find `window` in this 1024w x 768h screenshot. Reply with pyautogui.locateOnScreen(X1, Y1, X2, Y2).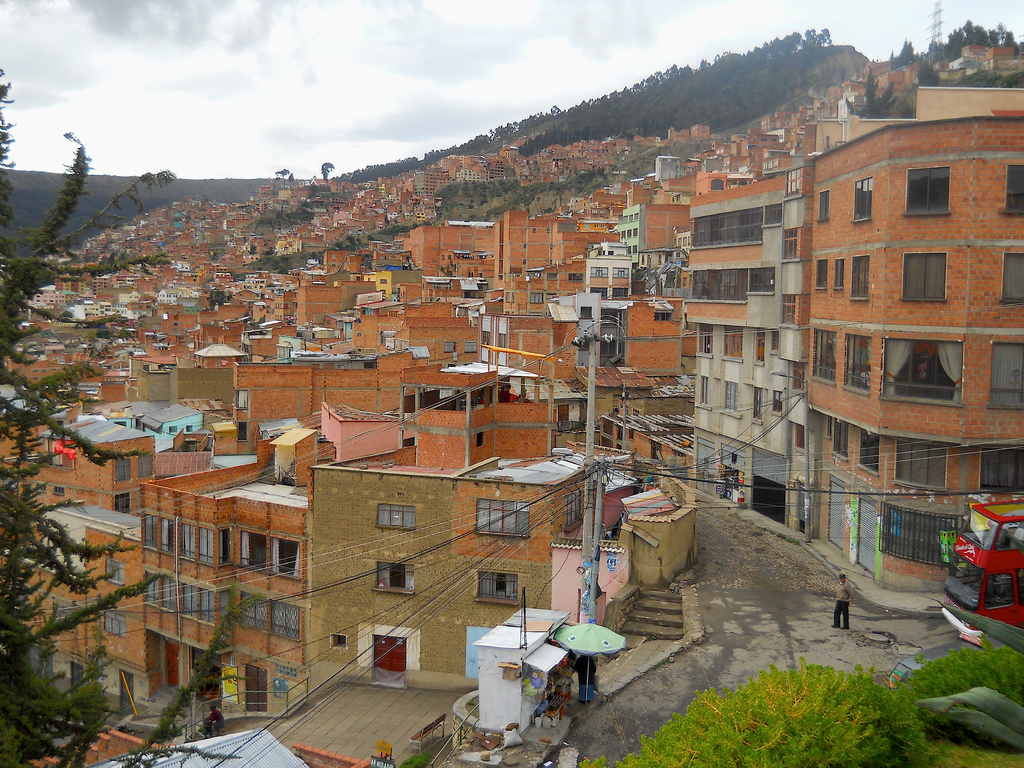
pyautogui.locateOnScreen(973, 454, 1021, 493).
